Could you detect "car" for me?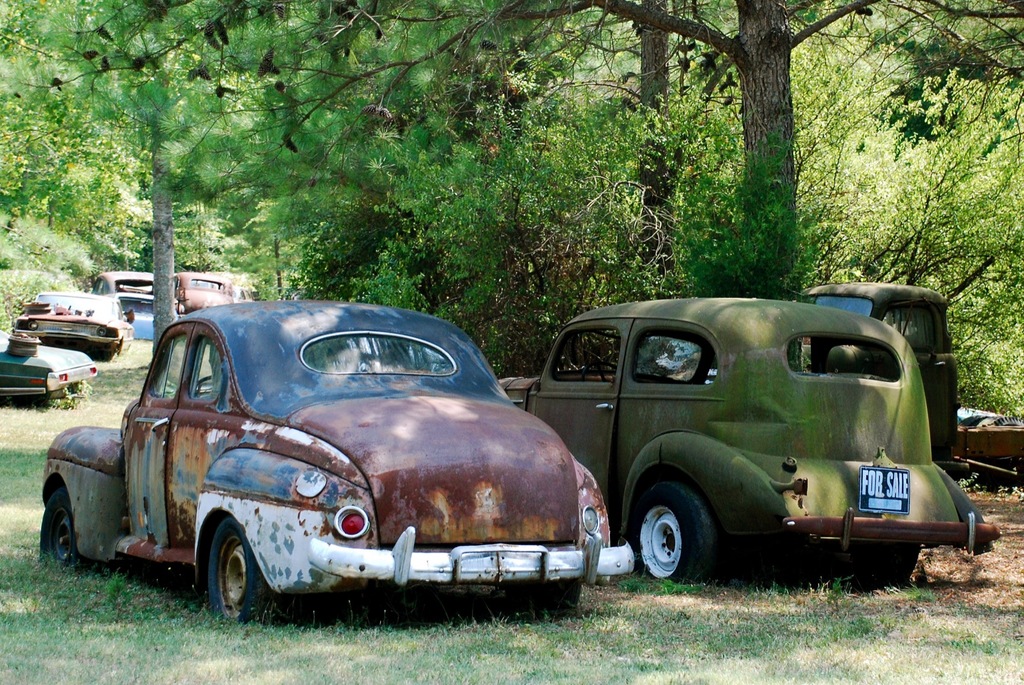
Detection result: bbox=[0, 329, 98, 407].
